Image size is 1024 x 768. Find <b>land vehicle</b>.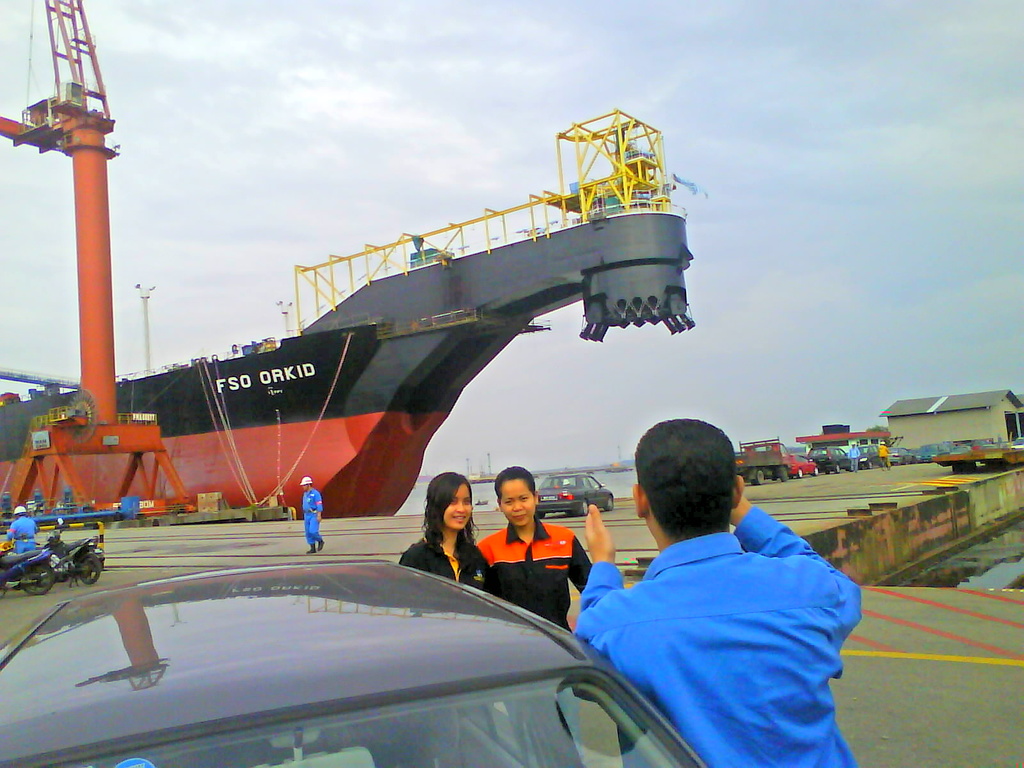
bbox(856, 442, 884, 470).
